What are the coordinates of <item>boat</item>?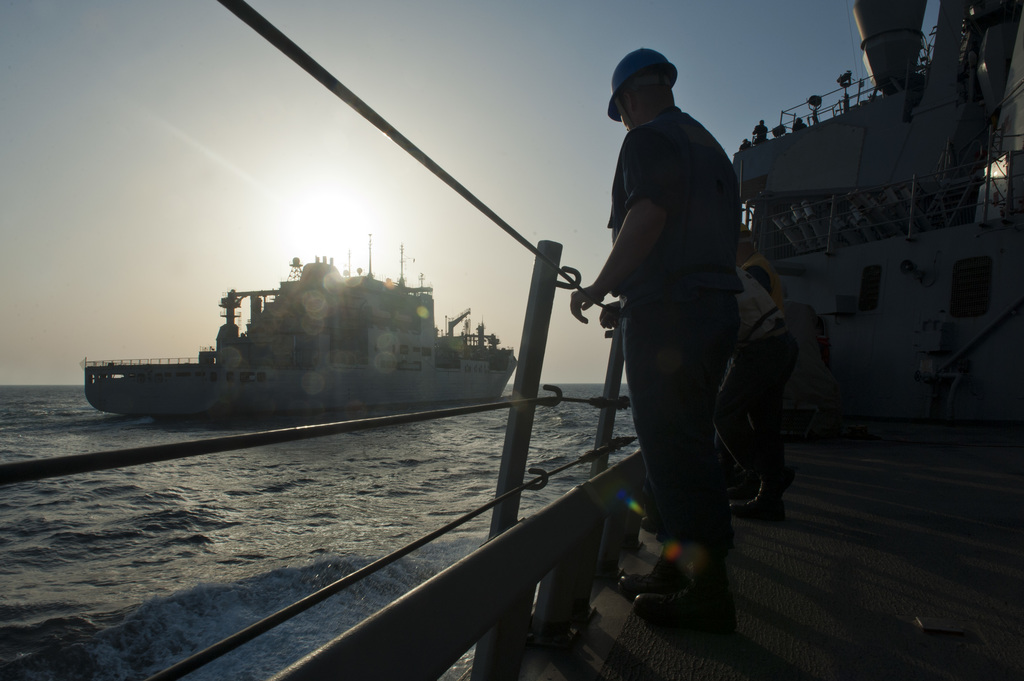
bbox=[68, 224, 555, 428].
